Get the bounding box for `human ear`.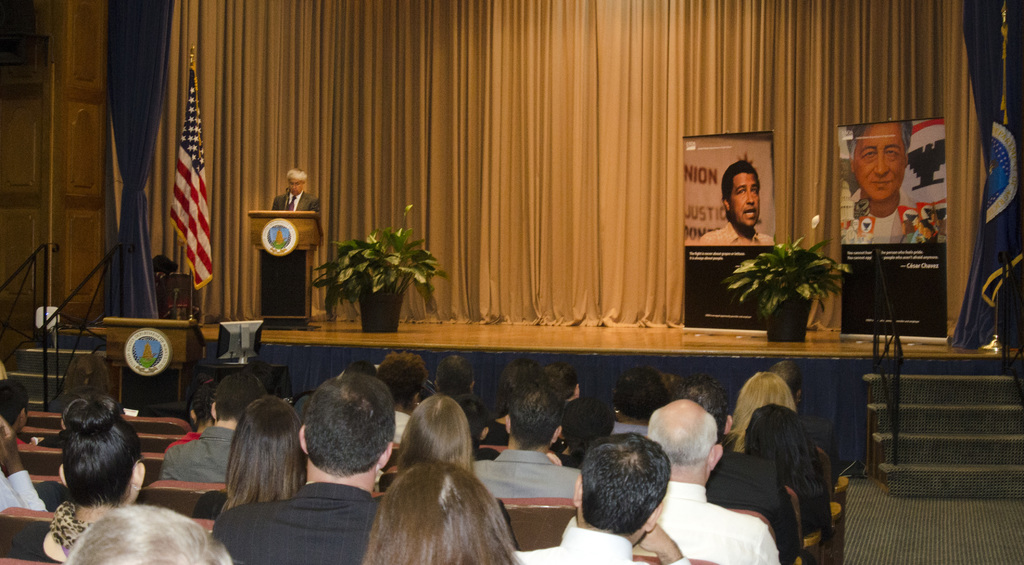
BBox(190, 408, 195, 417).
